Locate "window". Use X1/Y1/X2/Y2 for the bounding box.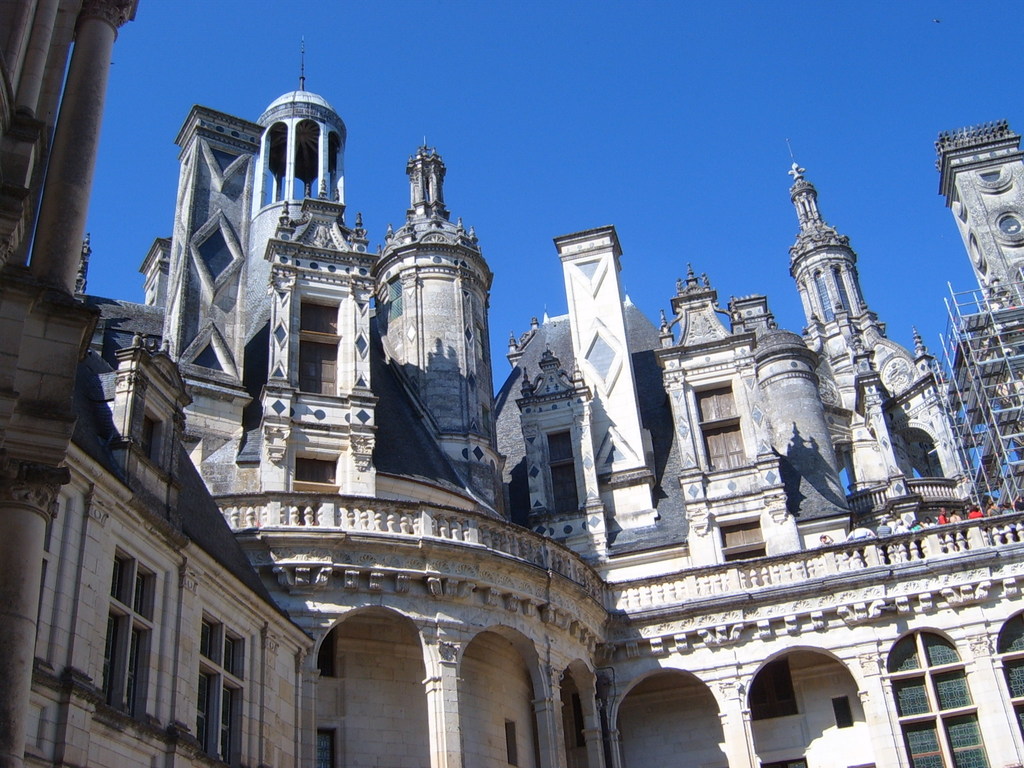
691/387/754/477.
